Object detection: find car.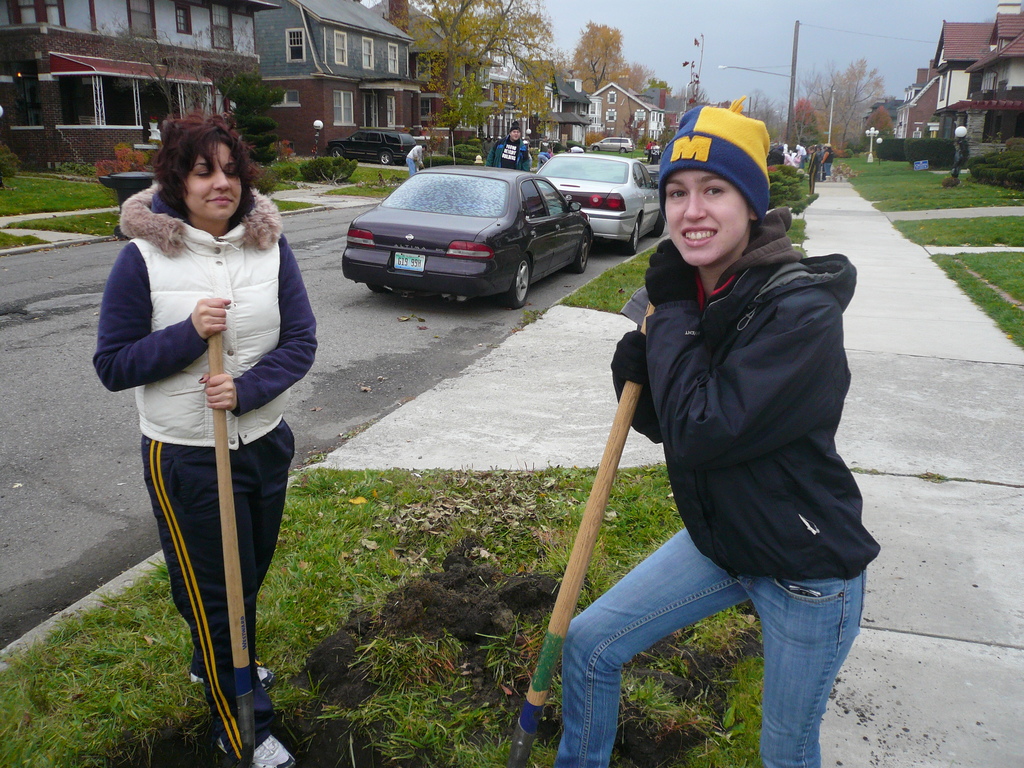
(334, 161, 599, 310).
